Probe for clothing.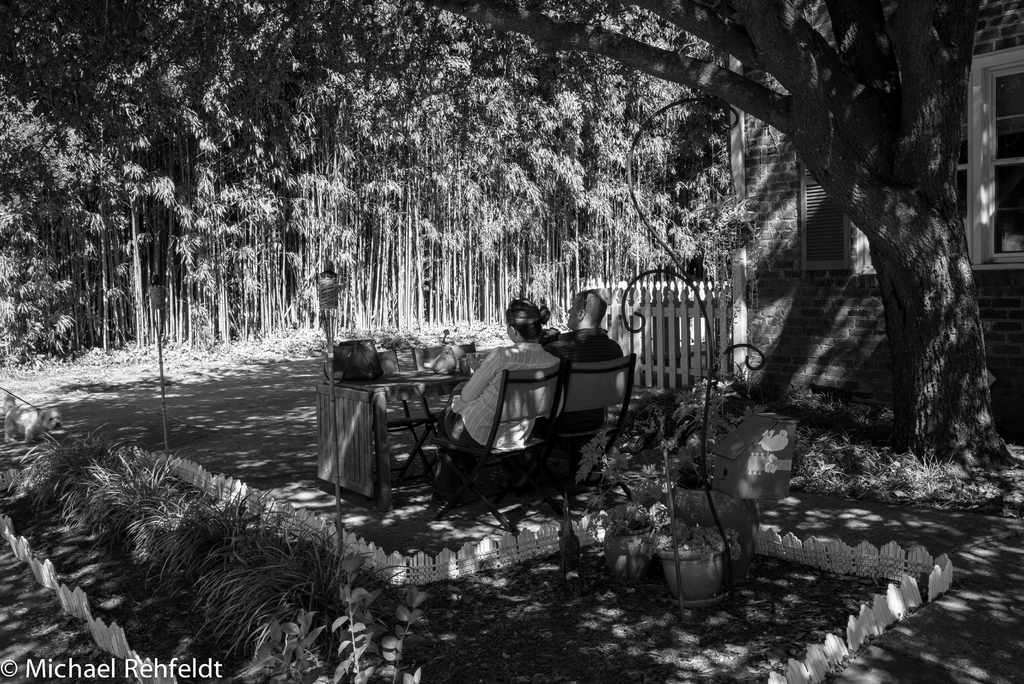
Probe result: select_region(432, 341, 559, 478).
